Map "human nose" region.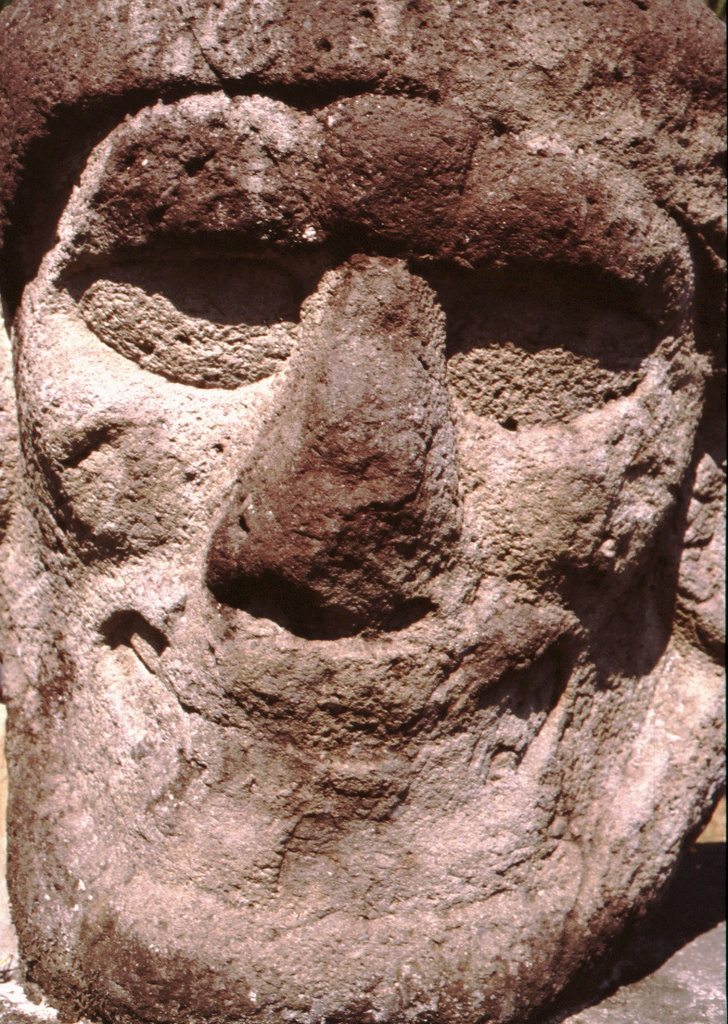
Mapped to select_region(215, 254, 467, 627).
